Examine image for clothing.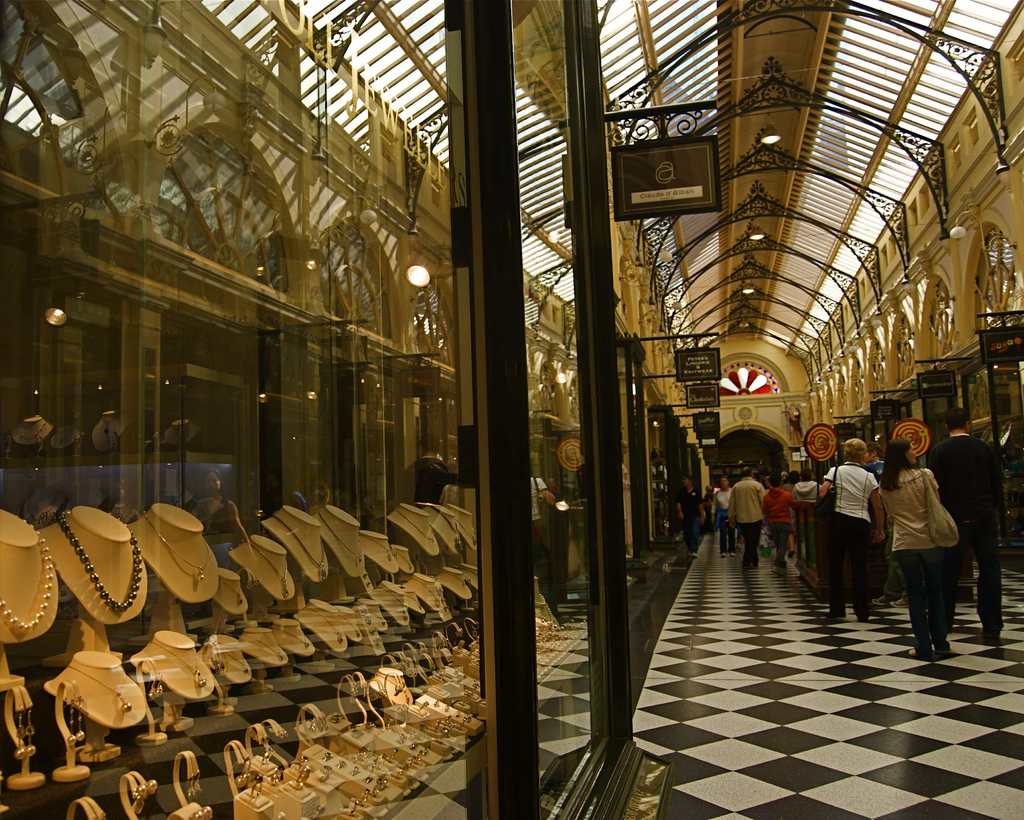
Examination result: <region>823, 460, 876, 611</region>.
